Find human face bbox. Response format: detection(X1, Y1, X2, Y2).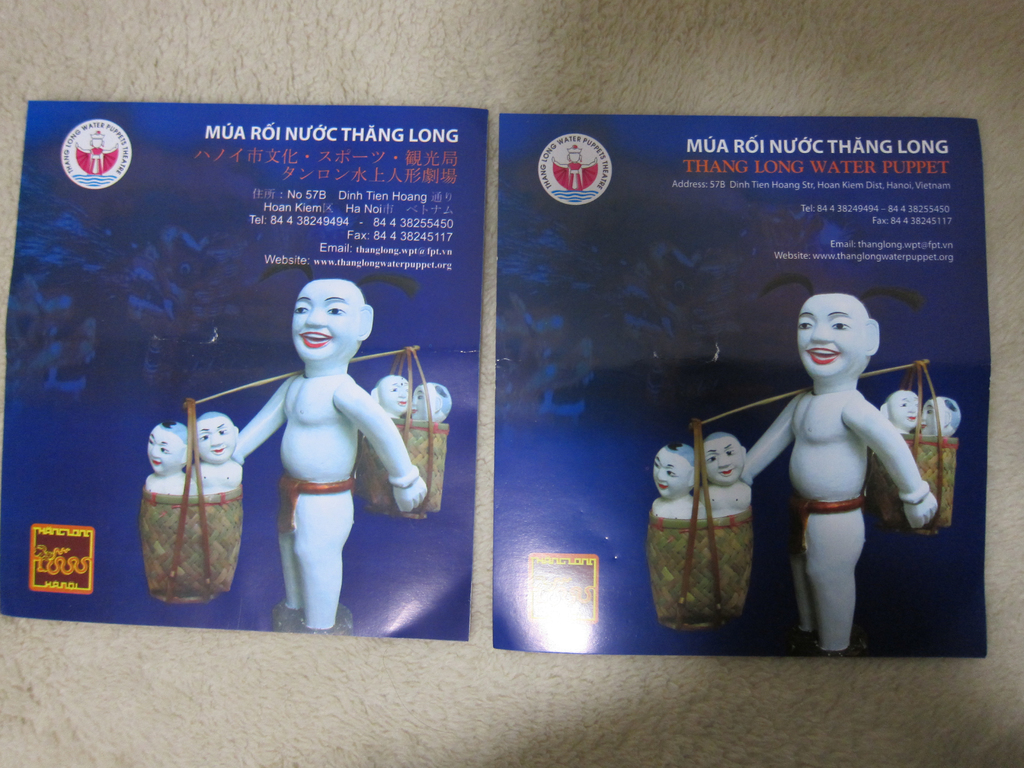
detection(708, 429, 737, 483).
